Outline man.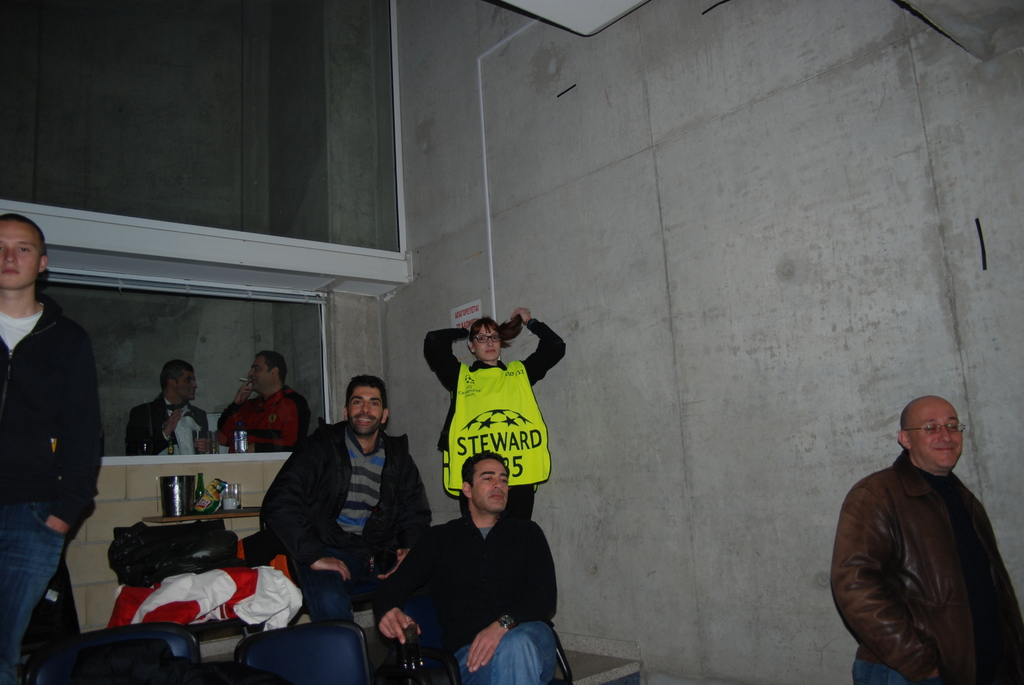
Outline: <box>212,351,309,456</box>.
